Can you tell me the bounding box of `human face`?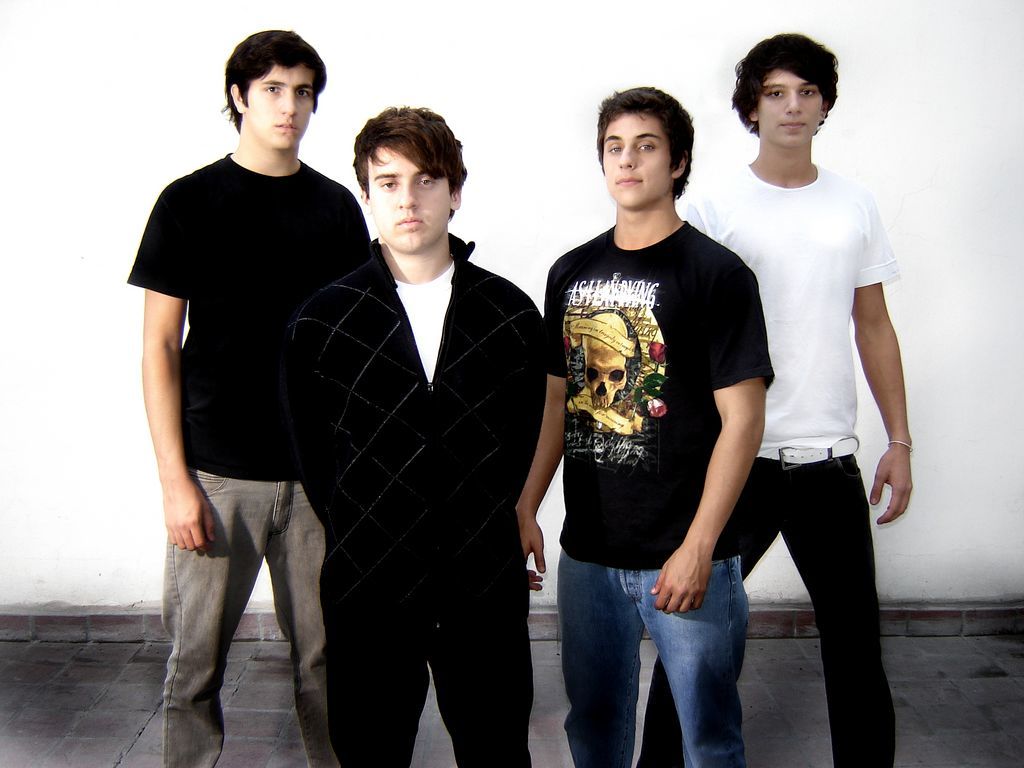
BBox(601, 113, 672, 206).
